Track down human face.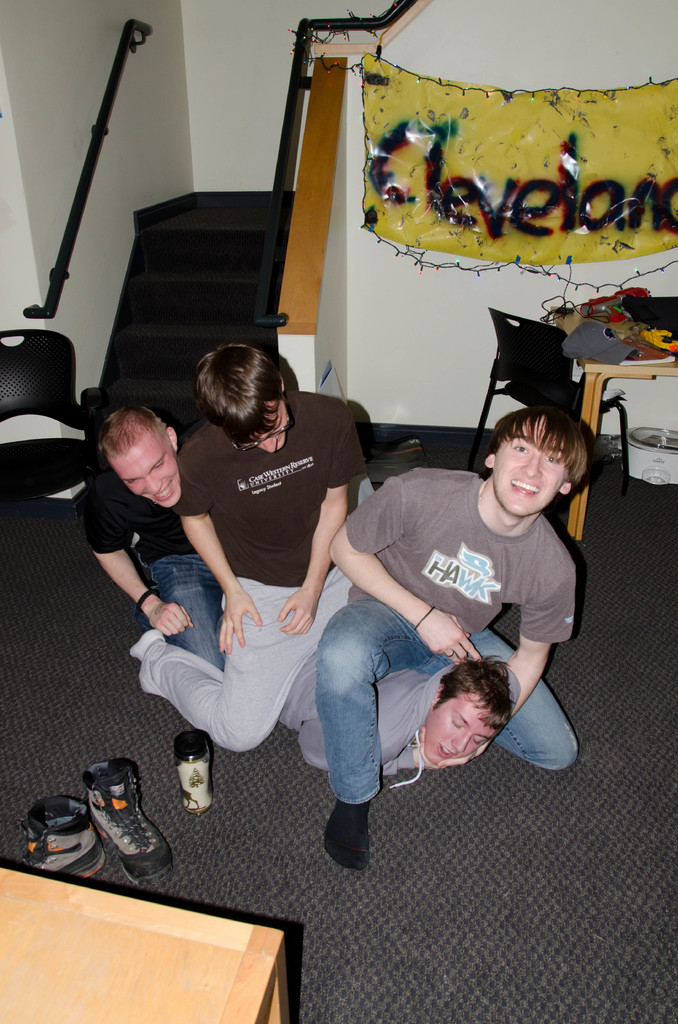
Tracked to [116,445,181,509].
